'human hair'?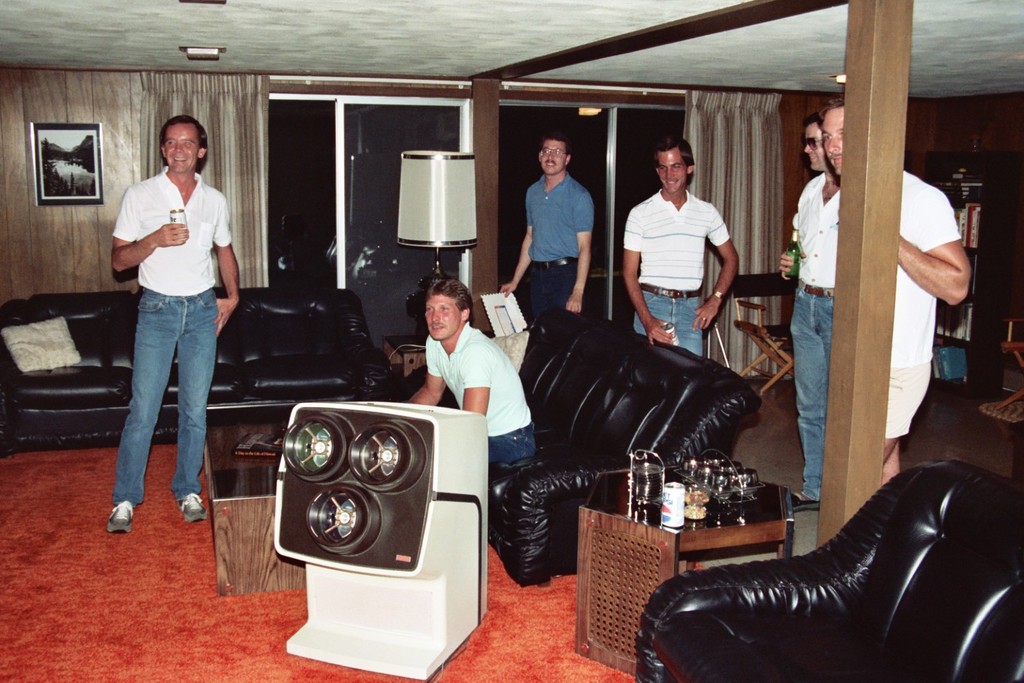
[x1=423, y1=279, x2=479, y2=329]
